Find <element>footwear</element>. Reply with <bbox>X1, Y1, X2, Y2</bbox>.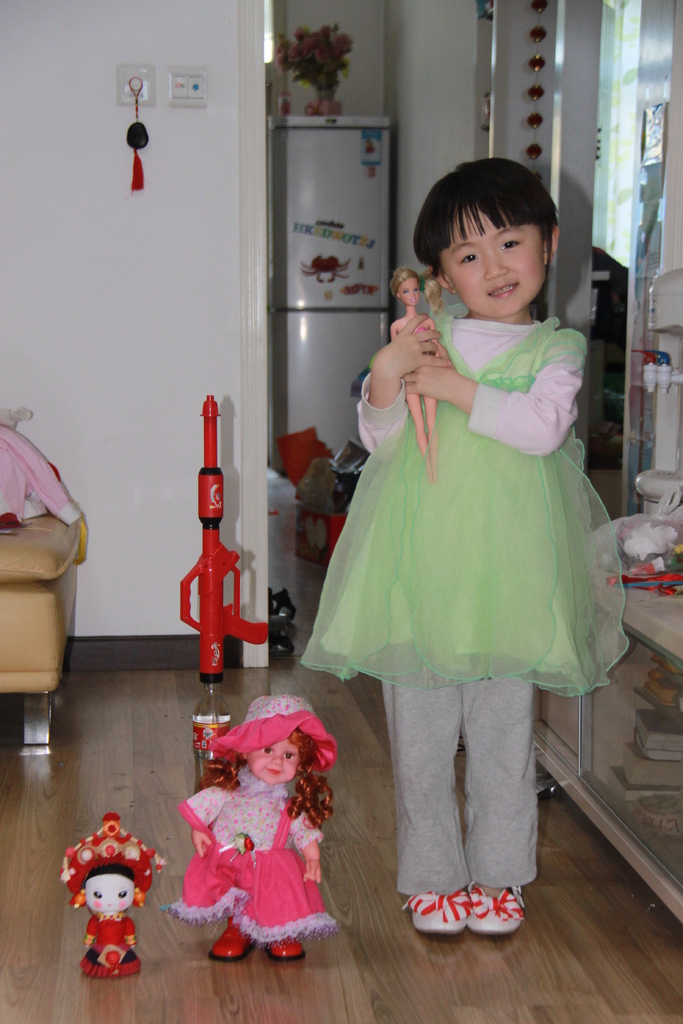
<bbox>265, 934, 304, 957</bbox>.
